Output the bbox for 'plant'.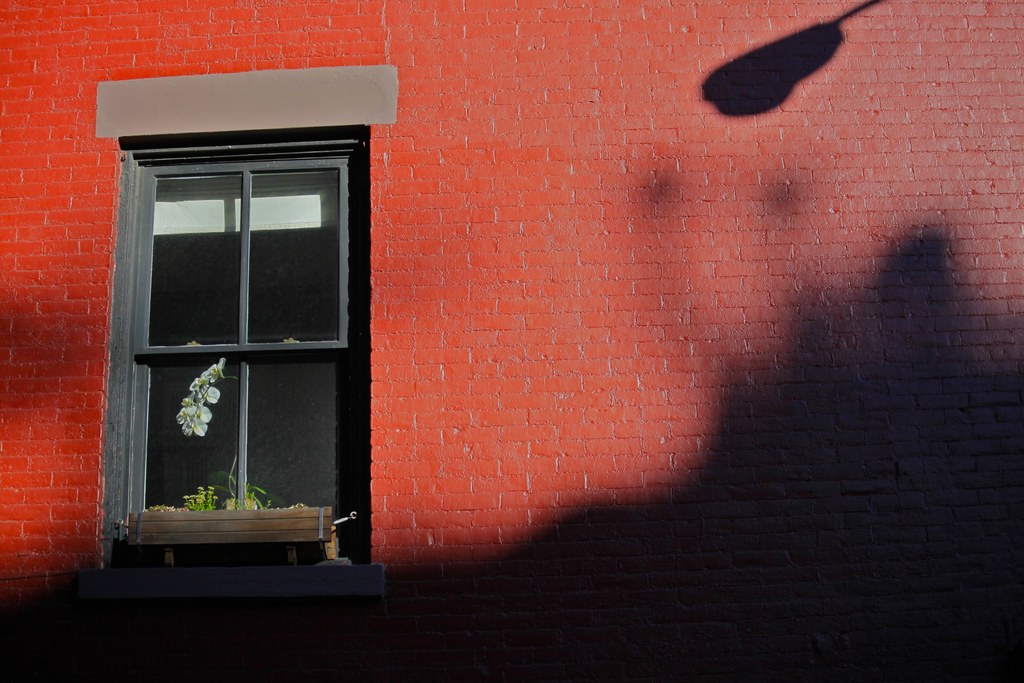
left=225, top=452, right=262, bottom=514.
